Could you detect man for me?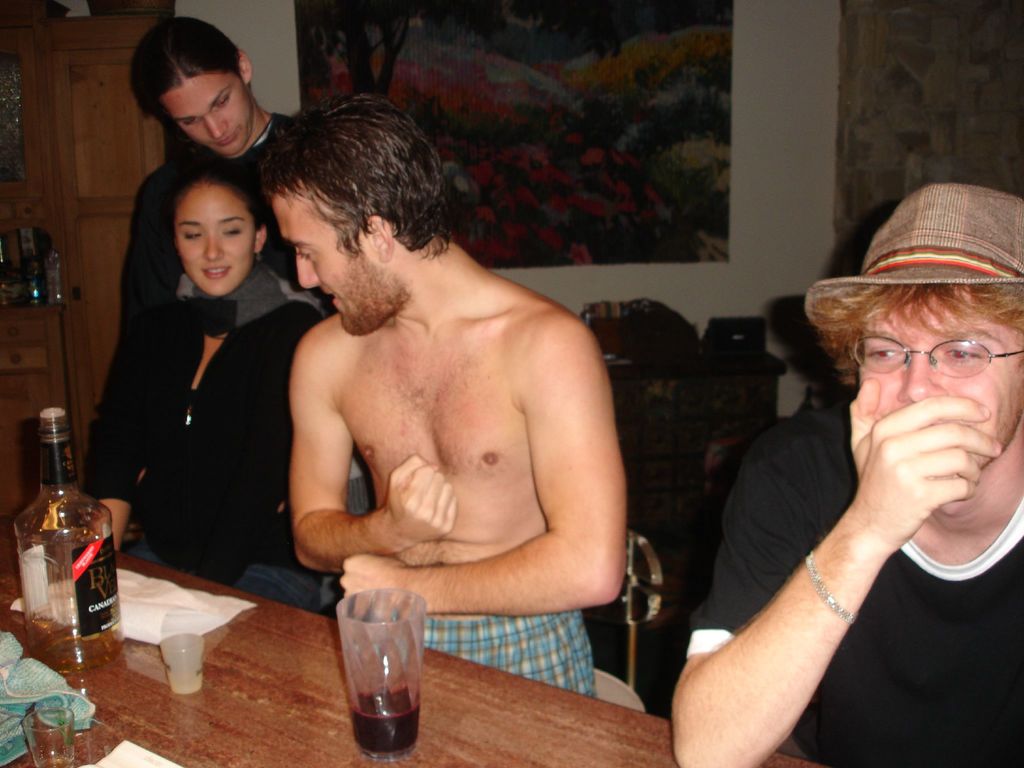
Detection result: {"left": 675, "top": 183, "right": 1023, "bottom": 767}.
